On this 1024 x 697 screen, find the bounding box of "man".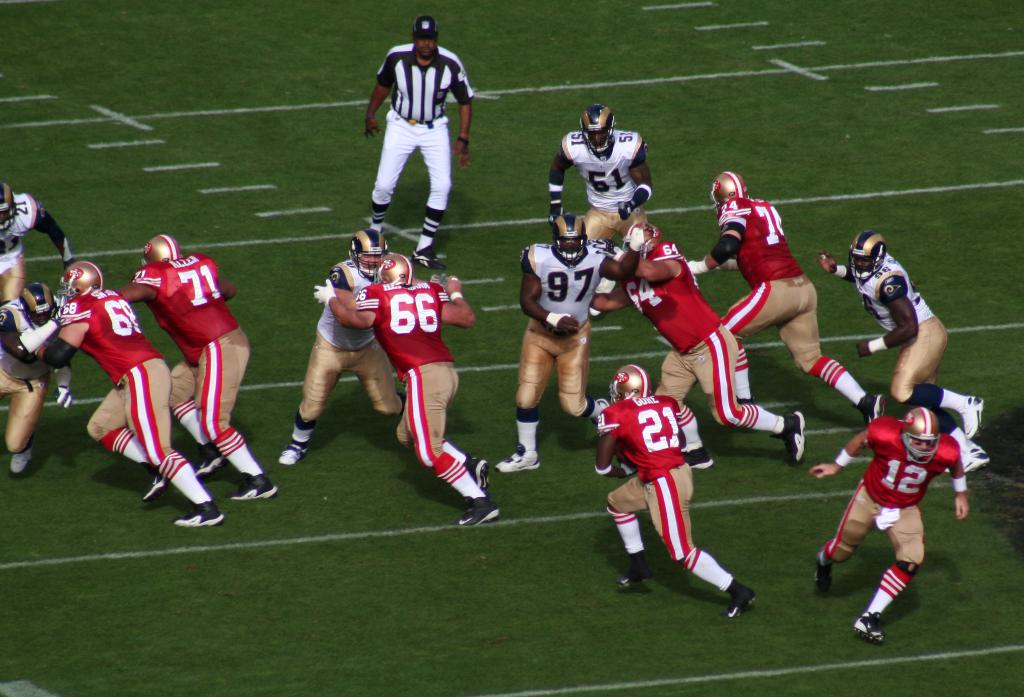
Bounding box: BBox(496, 212, 646, 474).
